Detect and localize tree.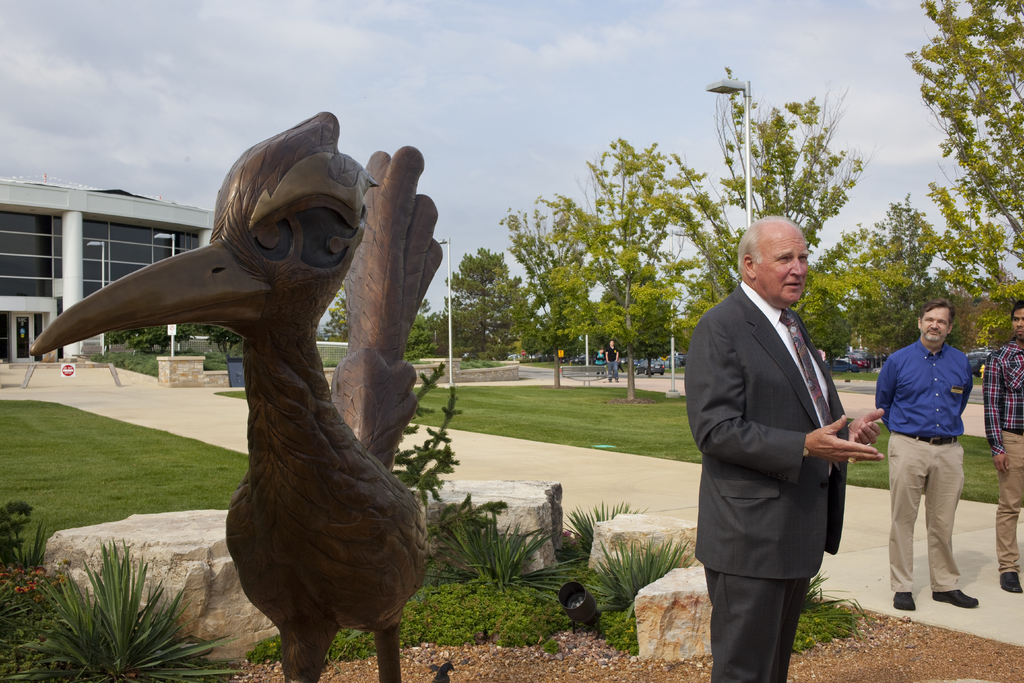
Localized at Rect(439, 240, 525, 362).
